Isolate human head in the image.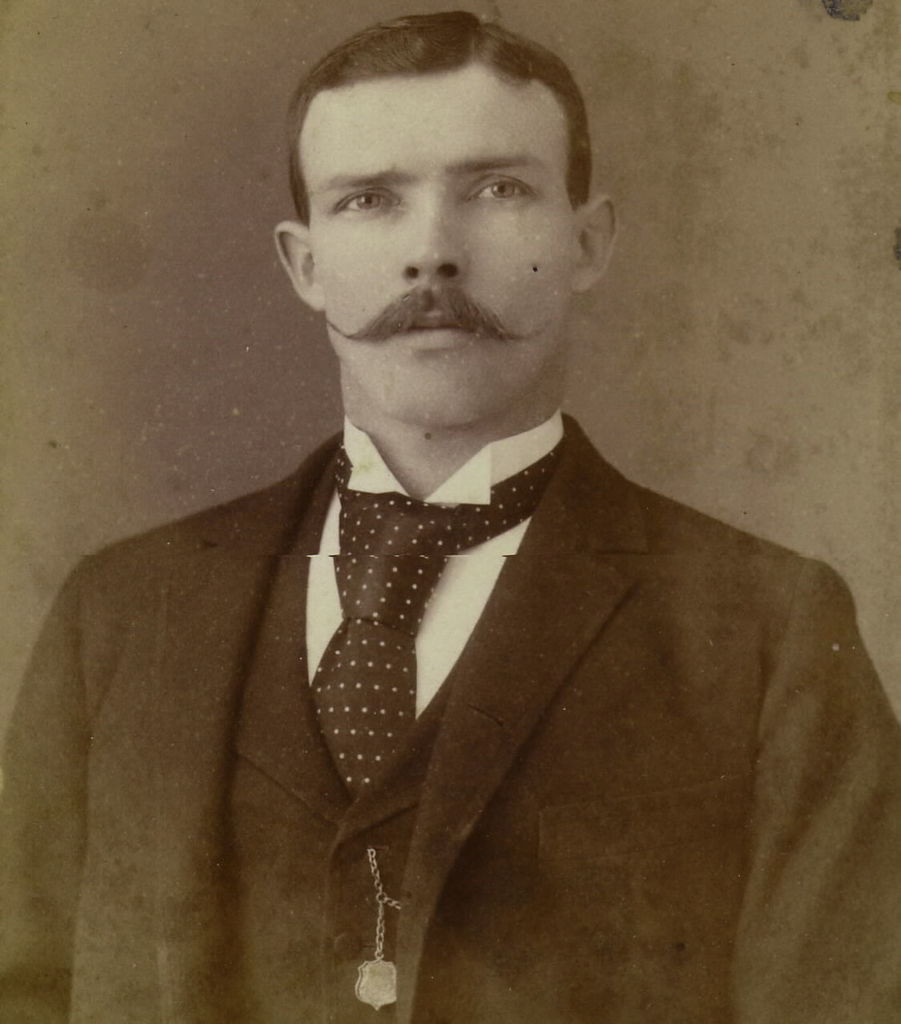
Isolated region: bbox(280, 0, 616, 397).
